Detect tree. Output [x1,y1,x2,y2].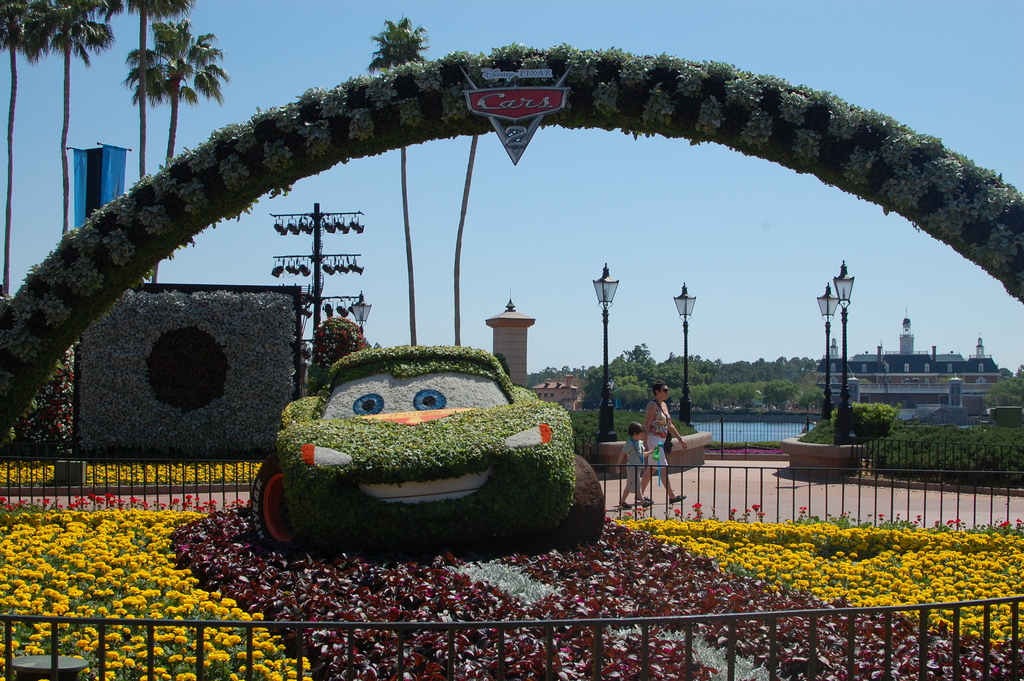
[368,17,429,345].
